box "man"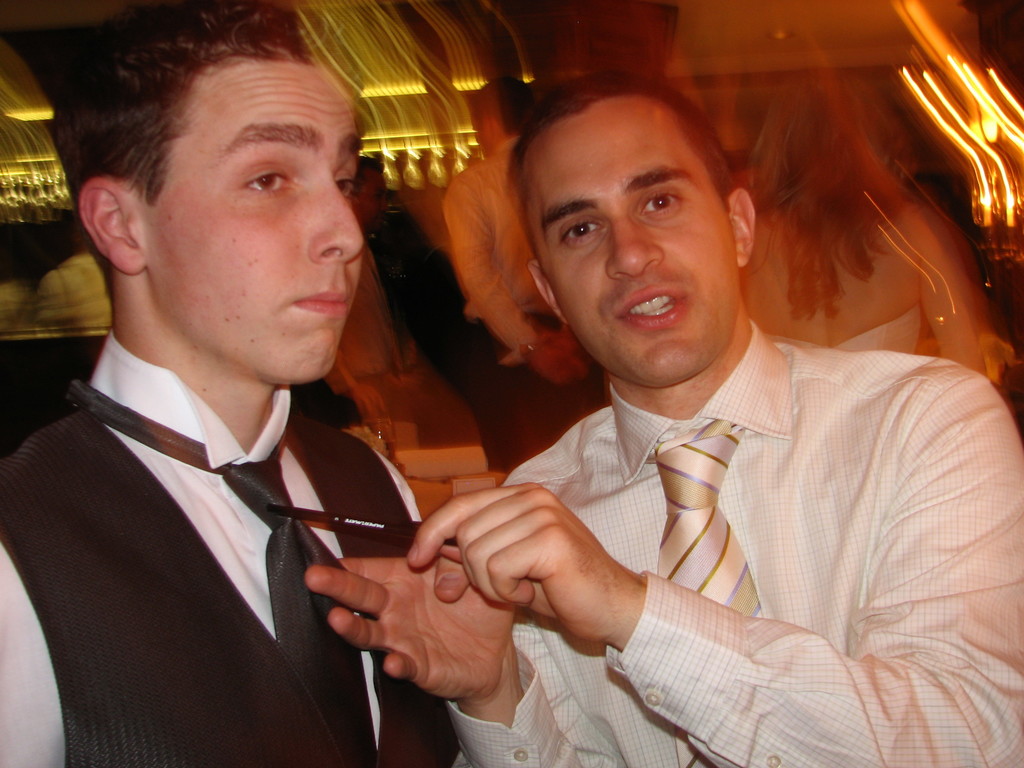
<region>0, 39, 508, 767</region>
